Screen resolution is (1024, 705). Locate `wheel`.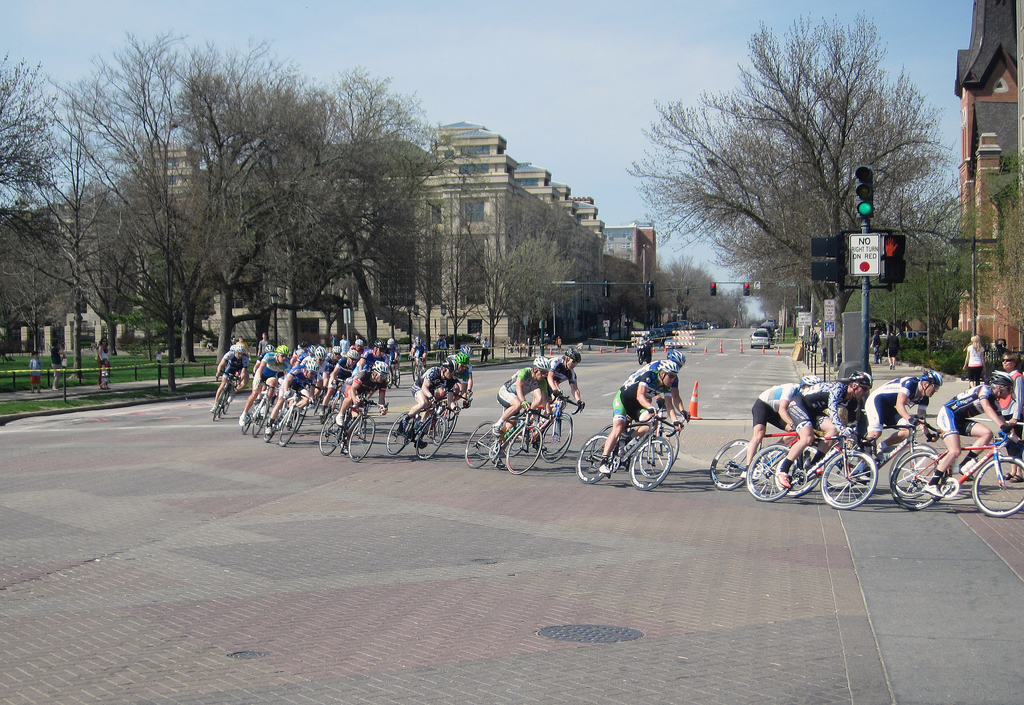
locate(465, 419, 497, 467).
